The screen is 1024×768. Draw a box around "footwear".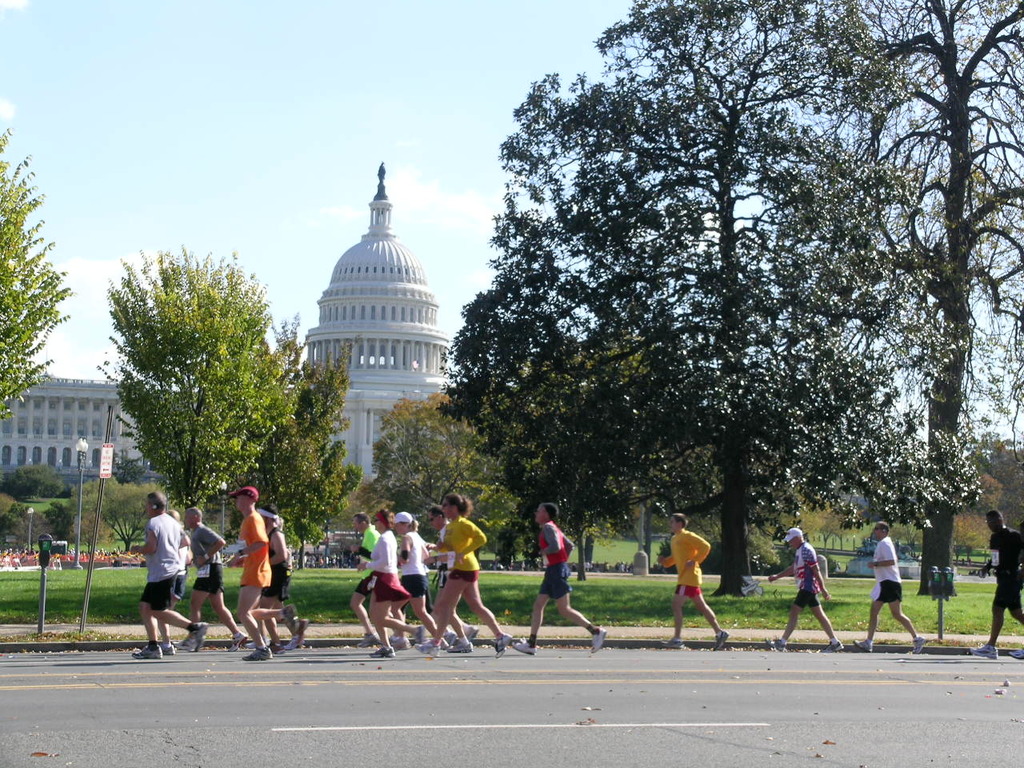
detection(285, 638, 299, 648).
